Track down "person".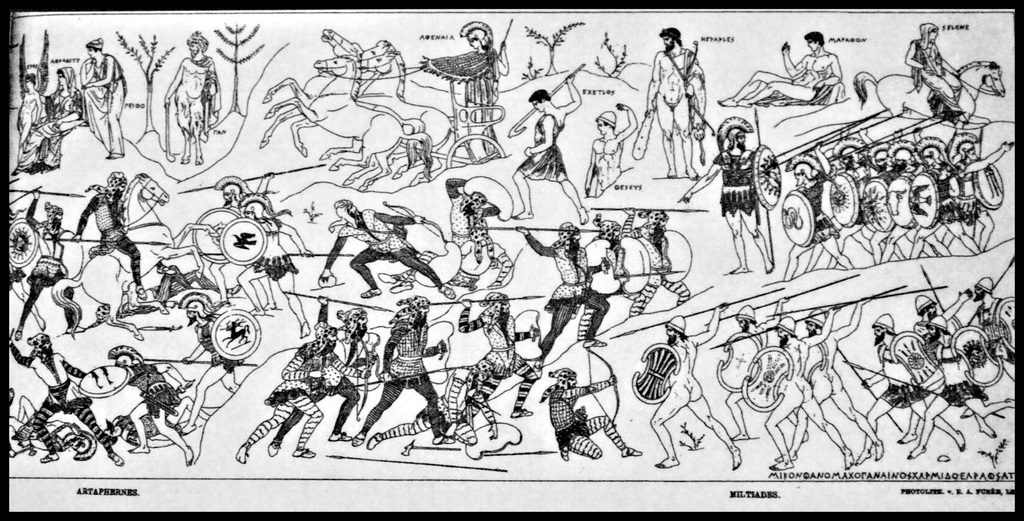
Tracked to [109,346,190,466].
